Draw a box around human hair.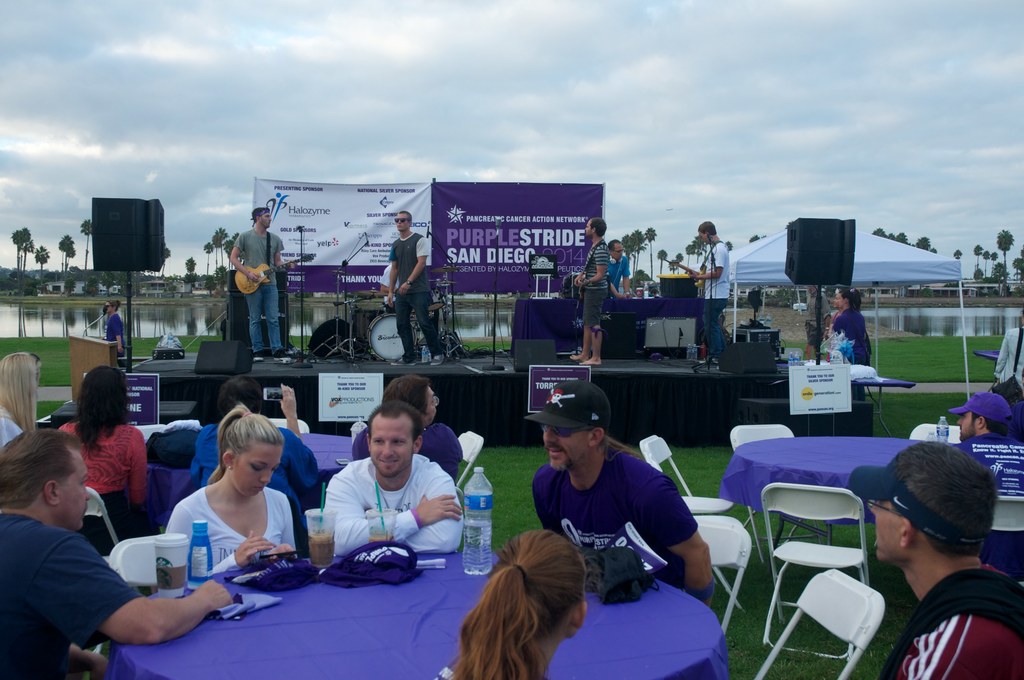
x1=366, y1=398, x2=425, y2=455.
